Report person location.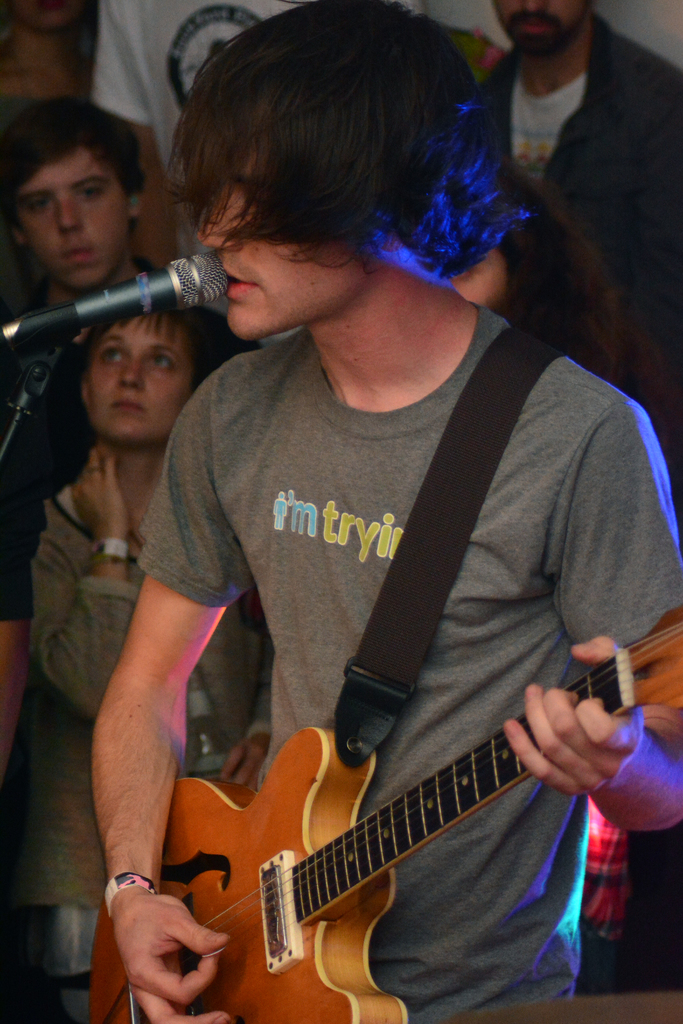
Report: l=471, t=0, r=682, b=510.
